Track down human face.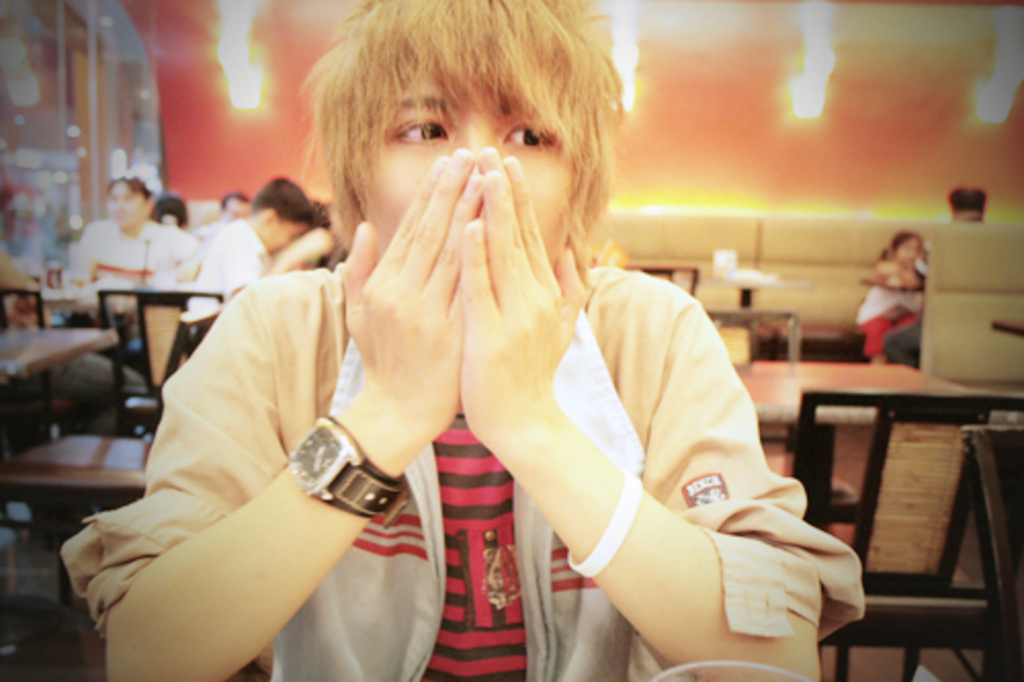
Tracked to {"left": 104, "top": 176, "right": 143, "bottom": 229}.
